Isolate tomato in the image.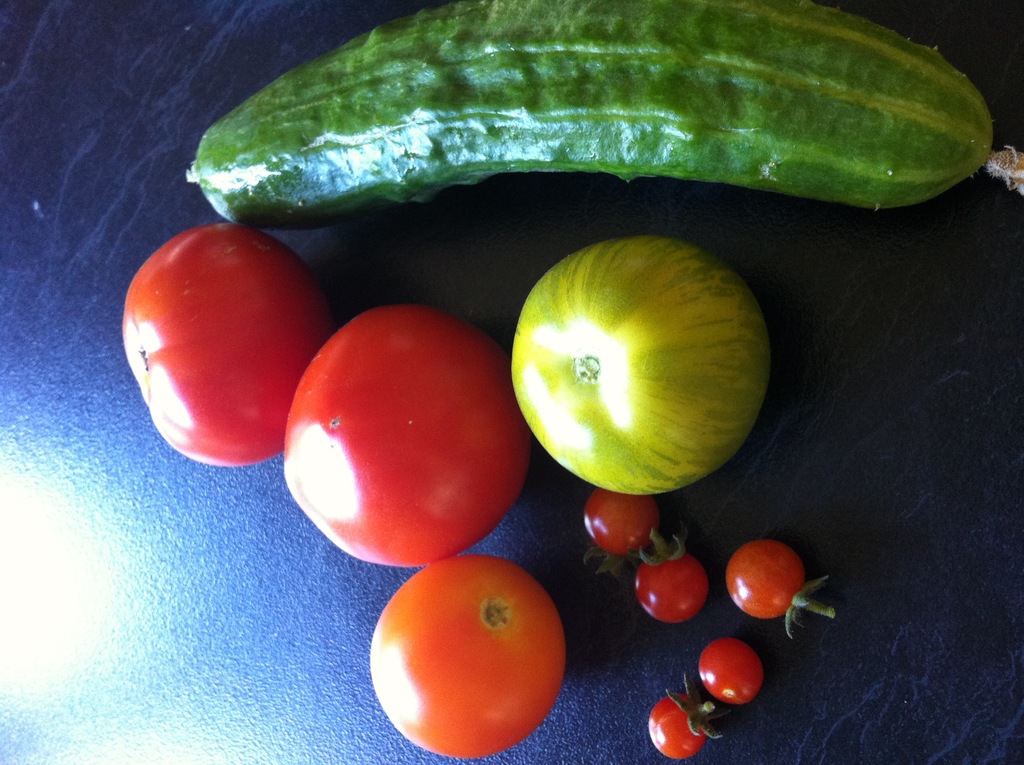
Isolated region: bbox(582, 487, 655, 572).
